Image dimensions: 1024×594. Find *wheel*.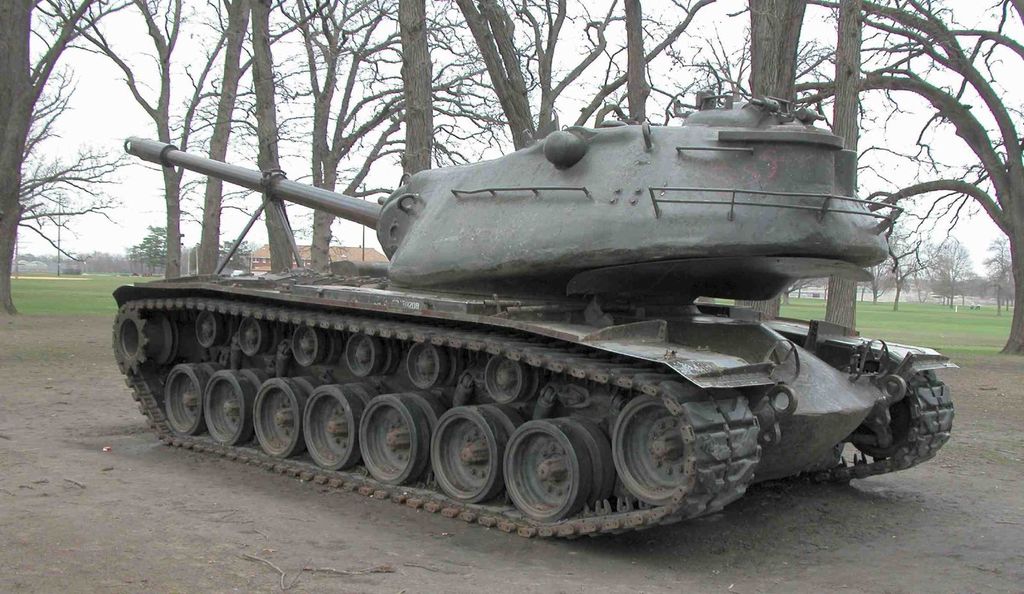
[430, 405, 506, 506].
